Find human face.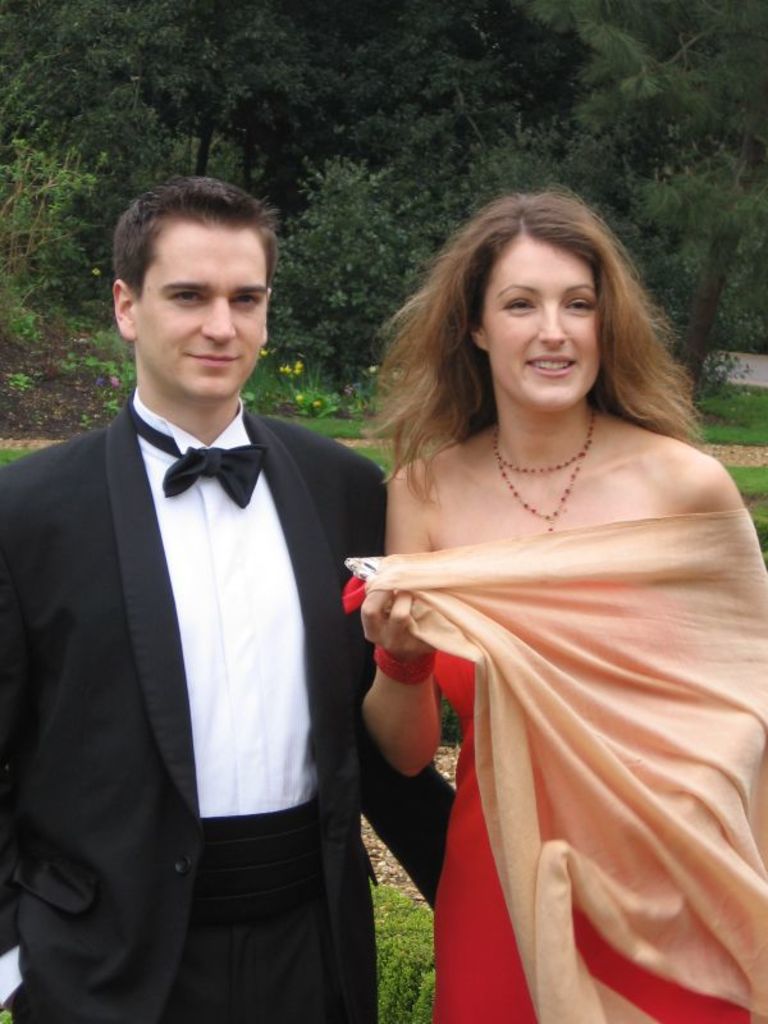
[481,236,600,415].
